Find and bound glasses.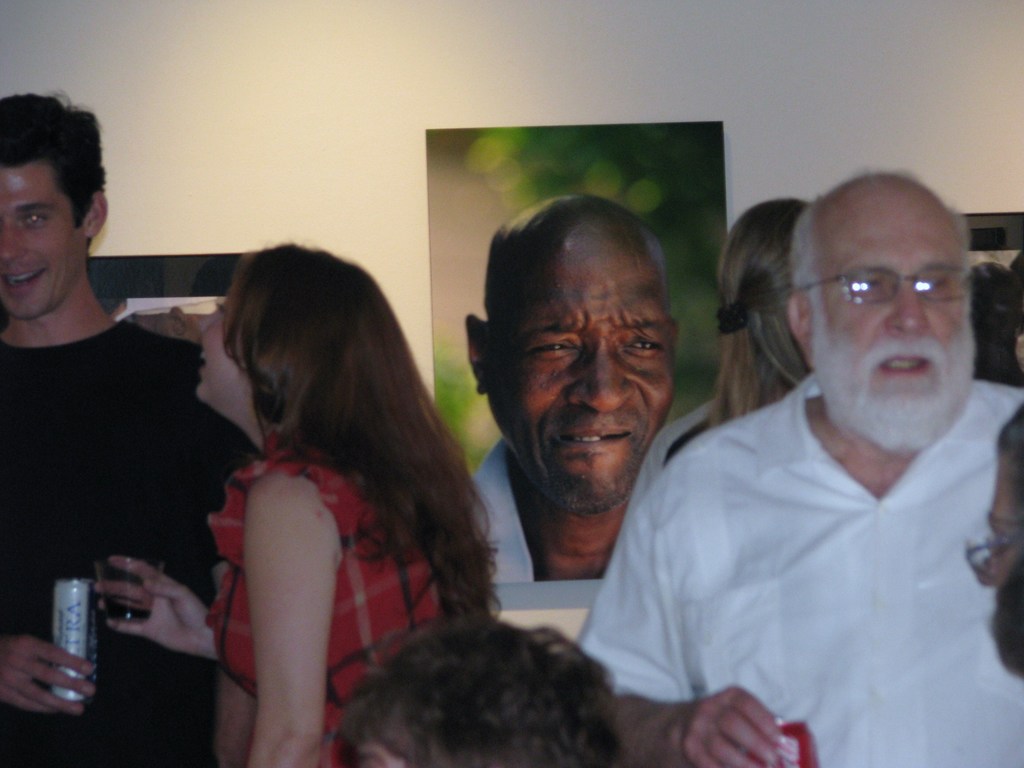
Bound: [815, 255, 982, 320].
